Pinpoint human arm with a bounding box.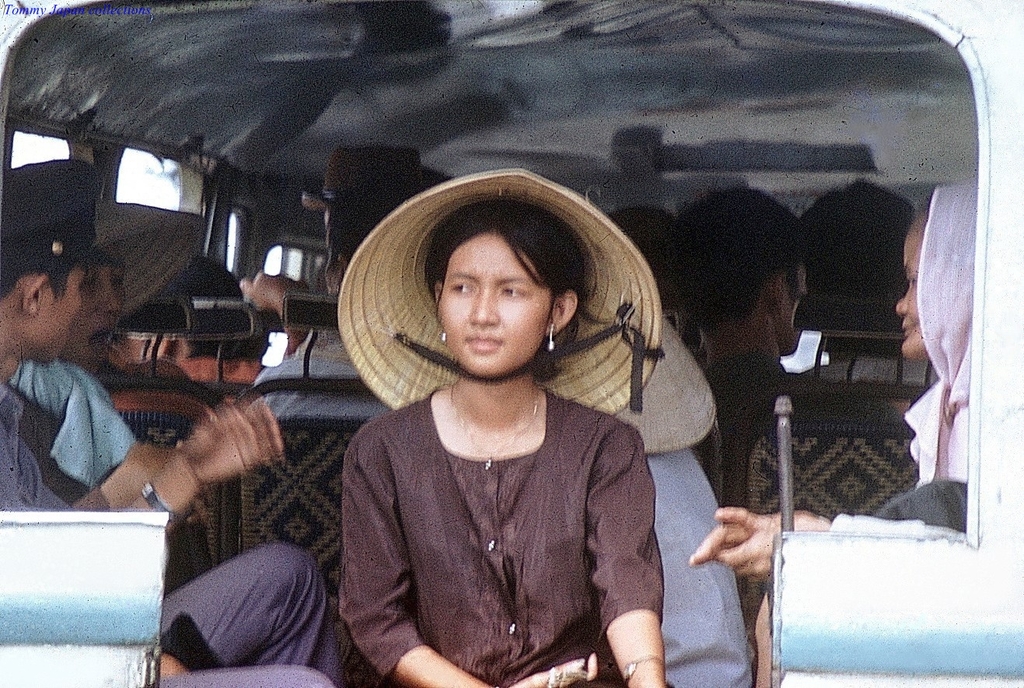
(left=704, top=505, right=970, bottom=586).
